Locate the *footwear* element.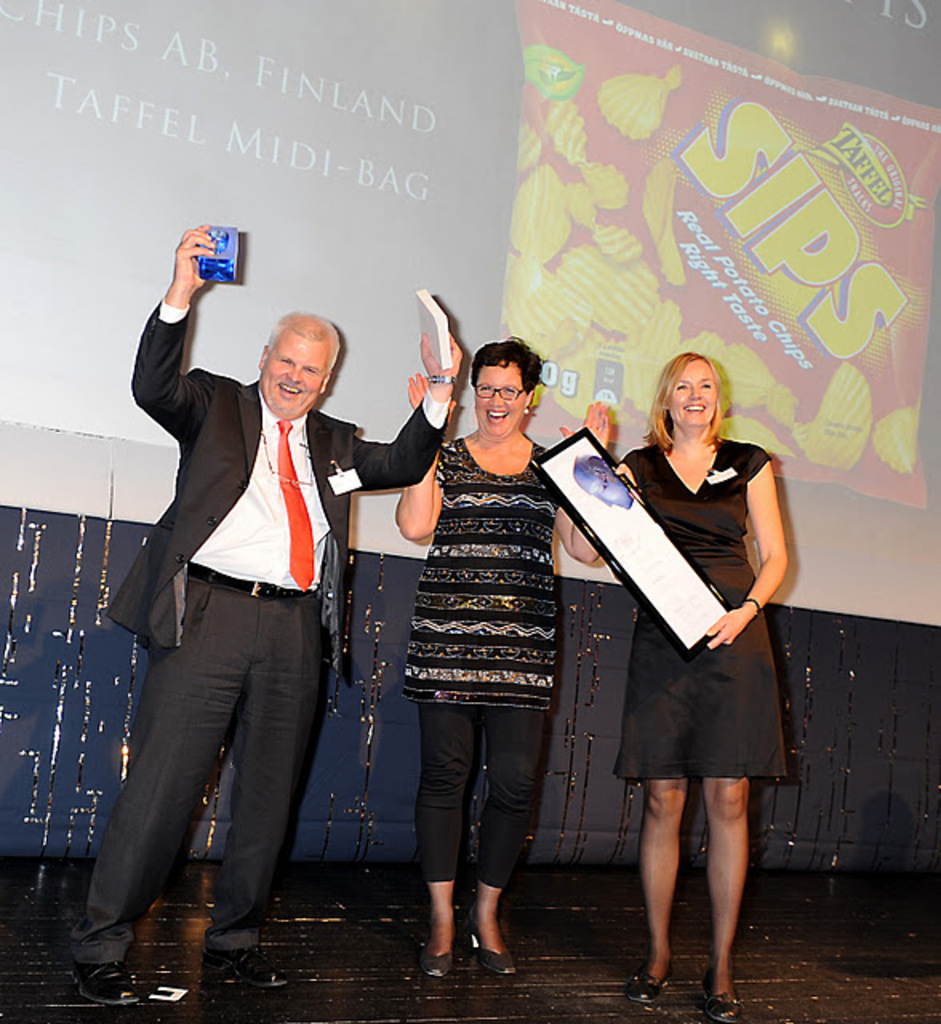
Element bbox: Rect(408, 949, 453, 994).
